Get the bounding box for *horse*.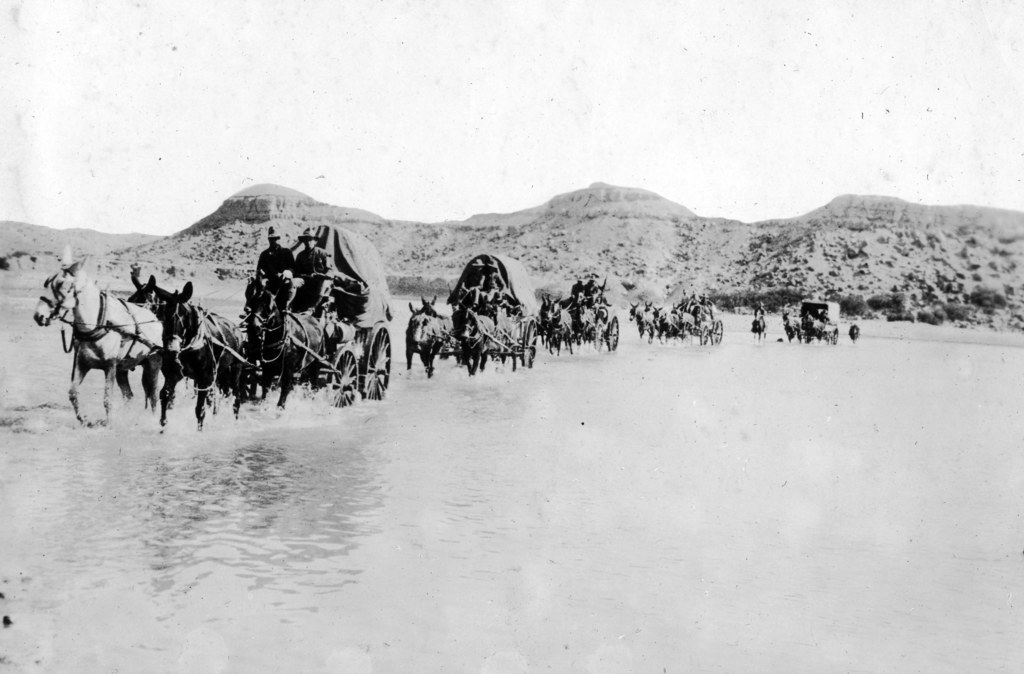
region(32, 247, 163, 427).
